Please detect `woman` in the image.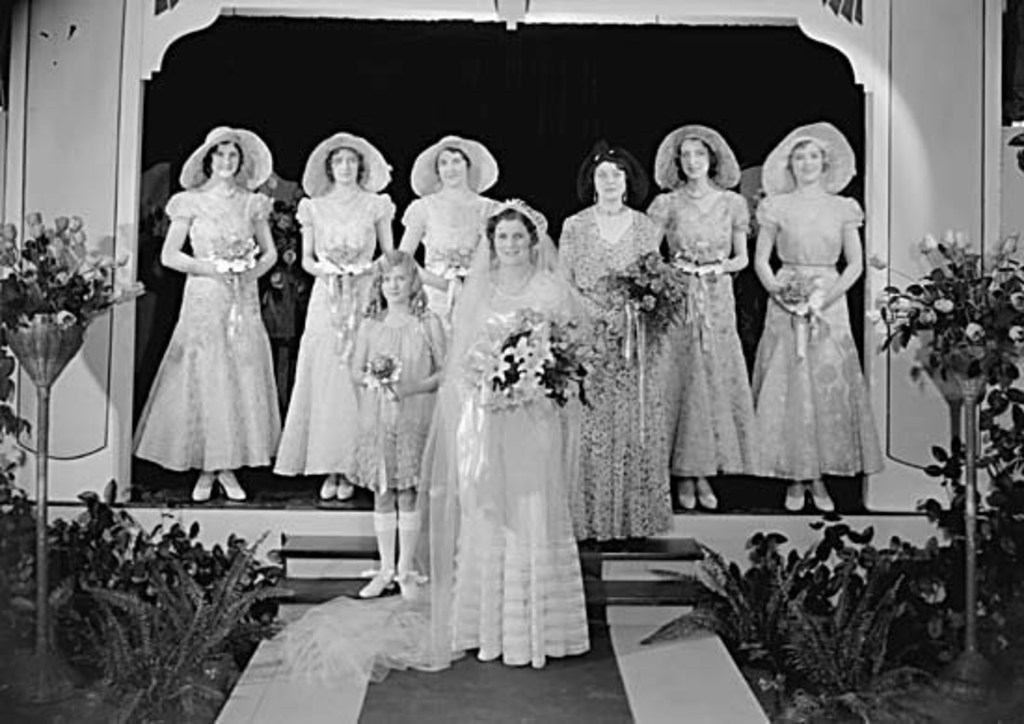
x1=130 y1=123 x2=279 y2=499.
